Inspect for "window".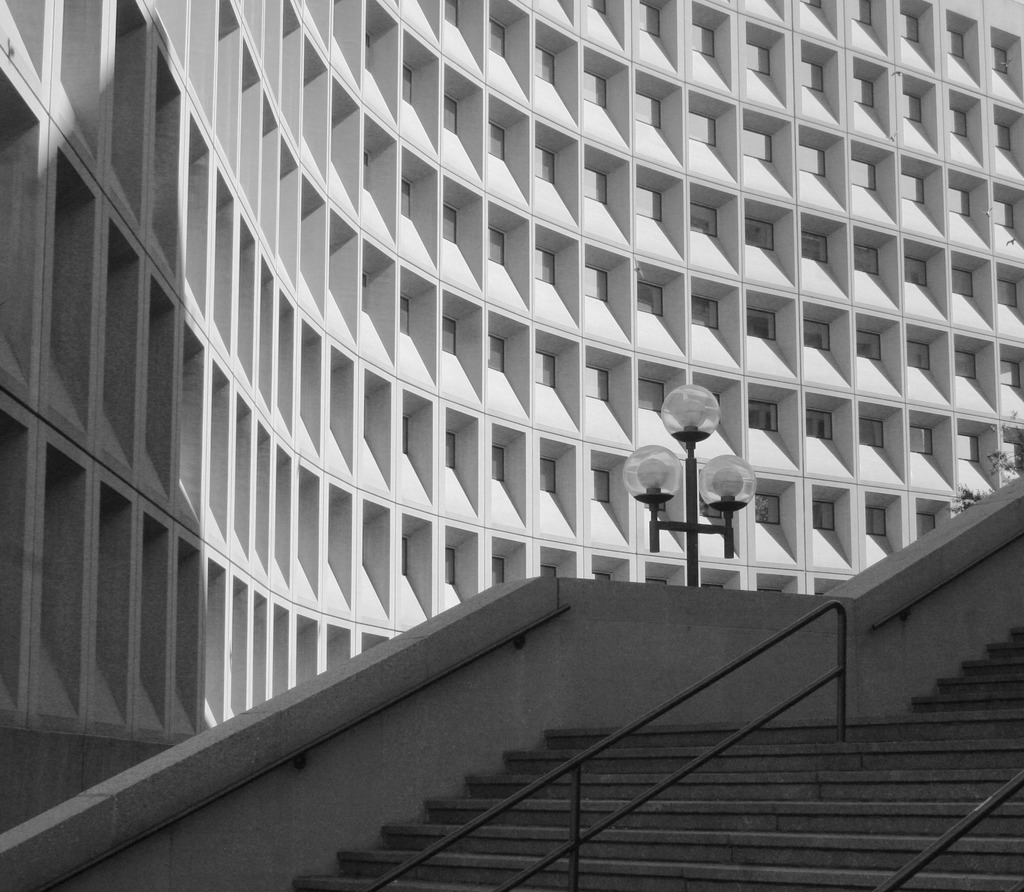
Inspection: bbox=[952, 109, 968, 138].
